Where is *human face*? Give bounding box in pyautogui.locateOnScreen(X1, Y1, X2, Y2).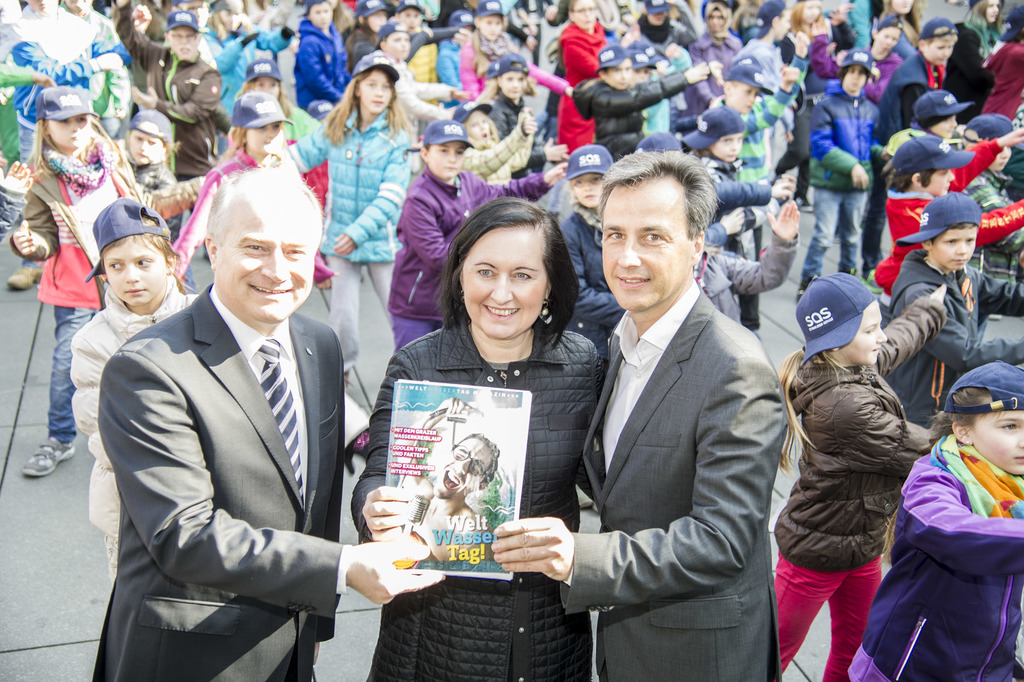
pyautogui.locateOnScreen(932, 31, 961, 66).
